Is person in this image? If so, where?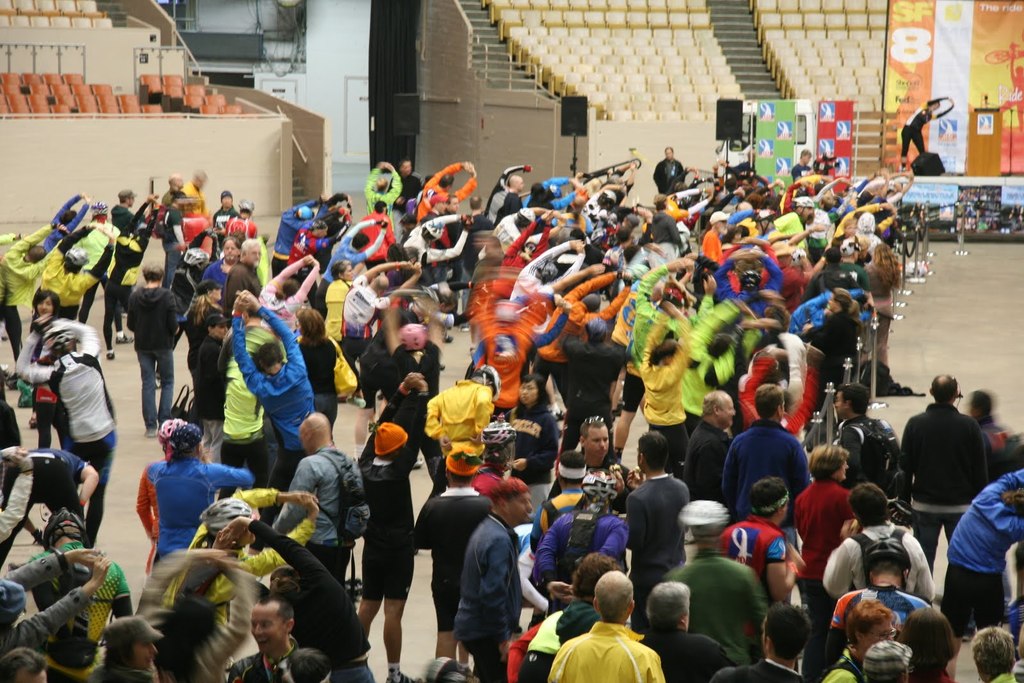
Yes, at detection(188, 317, 212, 444).
